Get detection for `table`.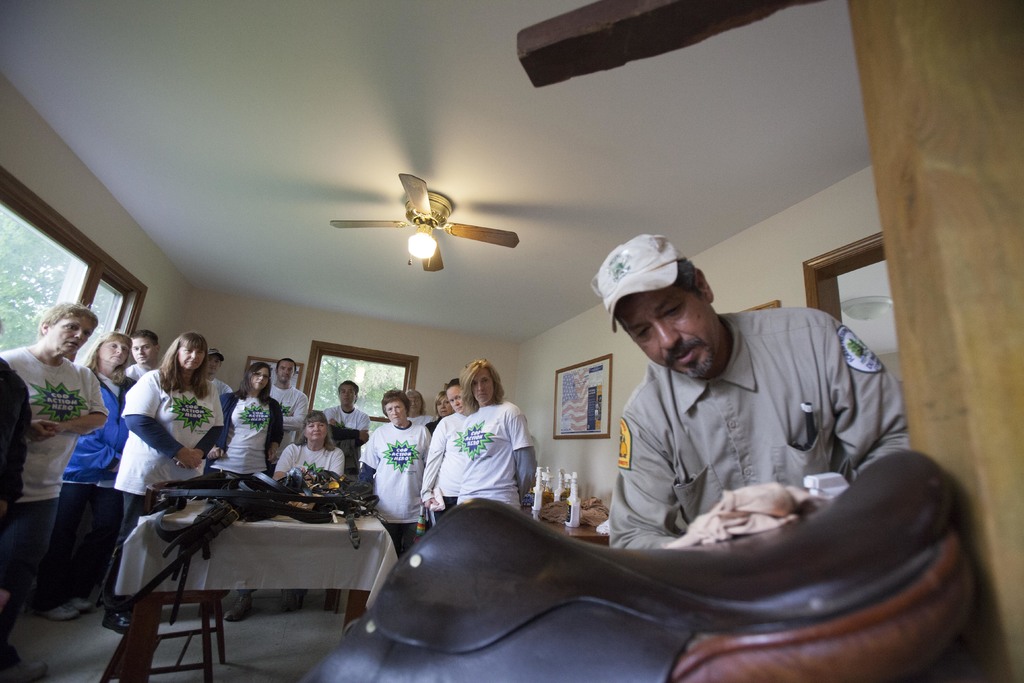
Detection: <bbox>522, 496, 610, 546</bbox>.
